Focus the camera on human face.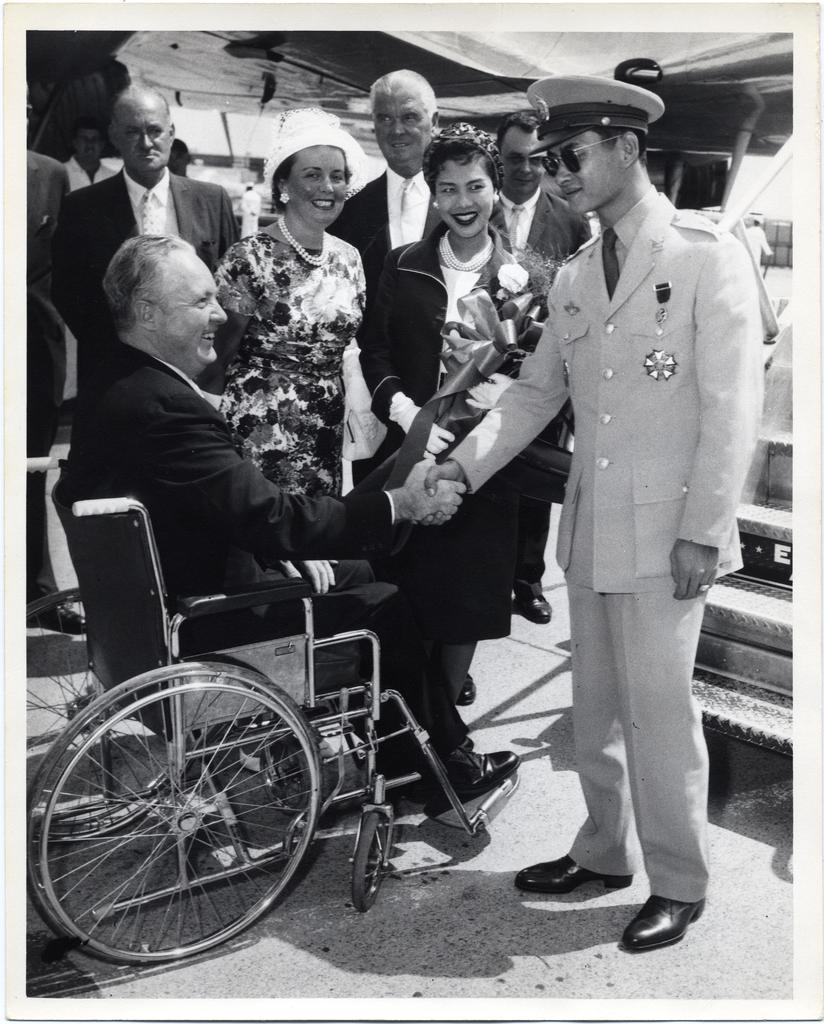
Focus region: (left=500, top=128, right=544, bottom=195).
